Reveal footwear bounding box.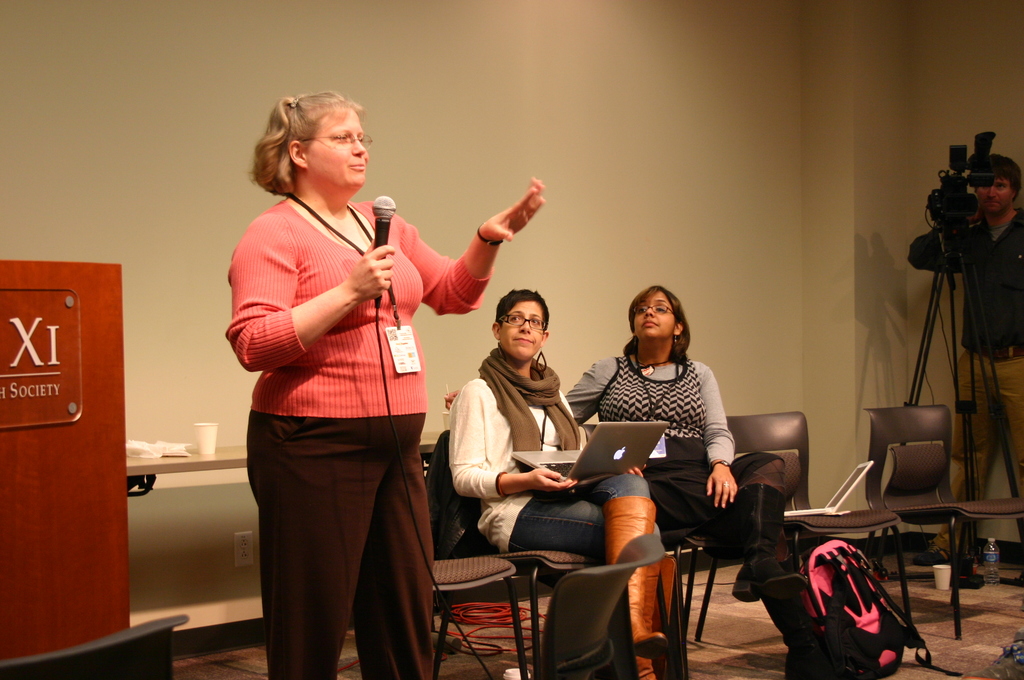
Revealed: 609, 497, 662, 652.
